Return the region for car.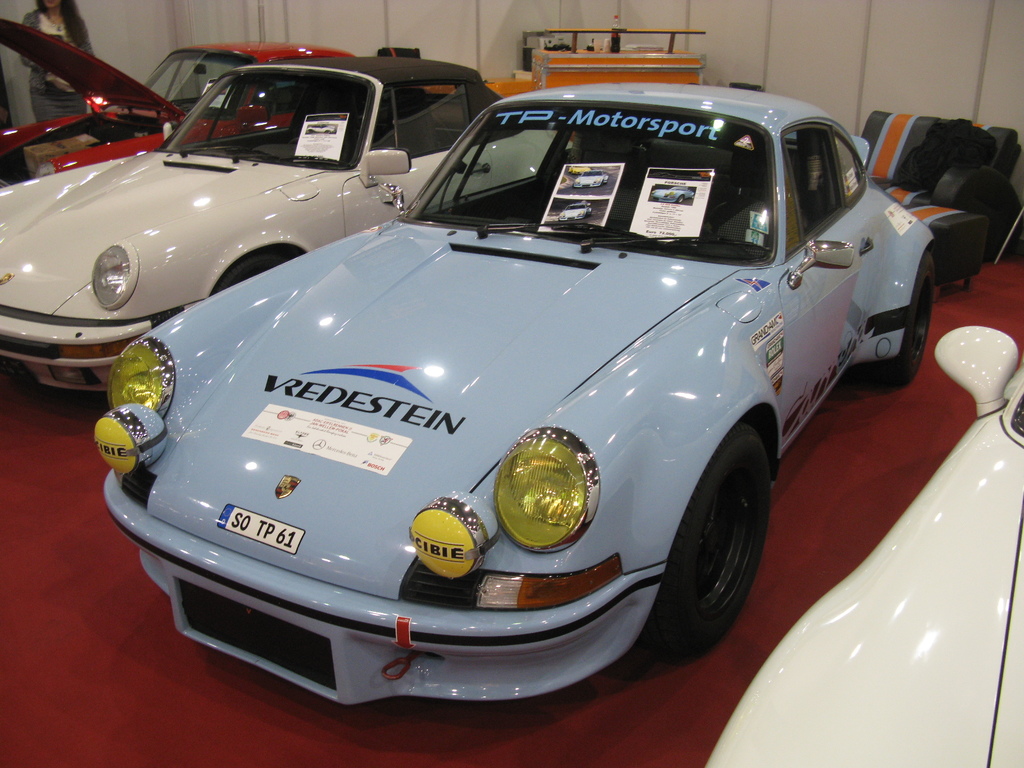
[699, 326, 1023, 767].
